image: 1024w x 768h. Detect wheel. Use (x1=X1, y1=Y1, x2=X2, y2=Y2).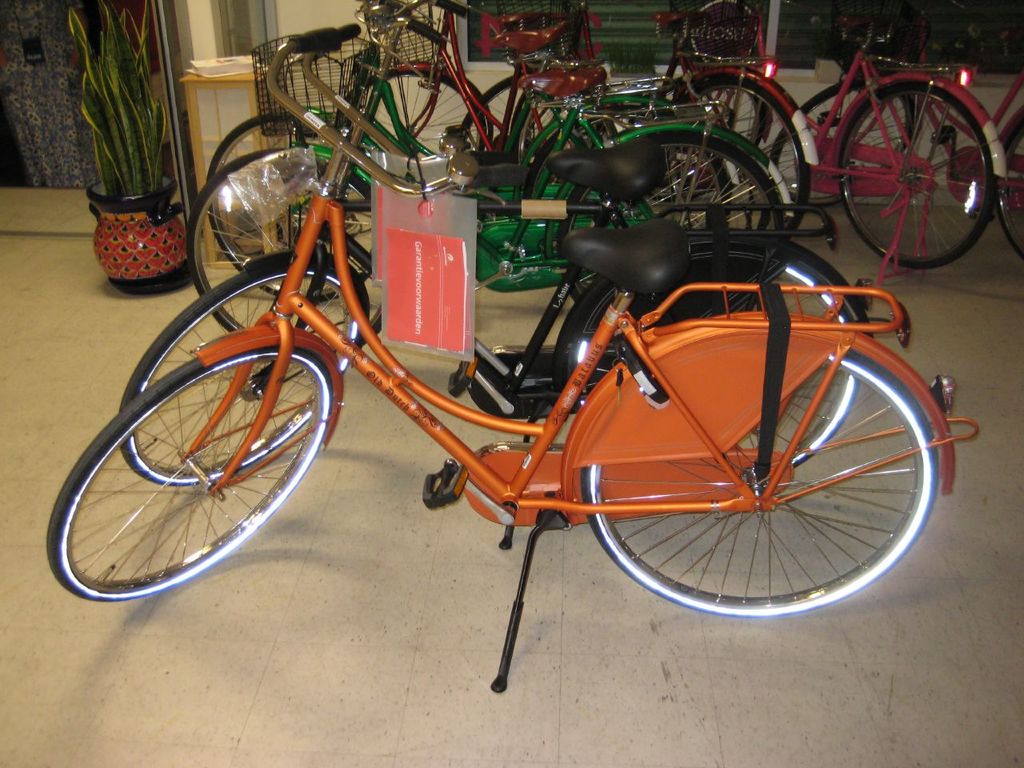
(x1=828, y1=64, x2=996, y2=258).
